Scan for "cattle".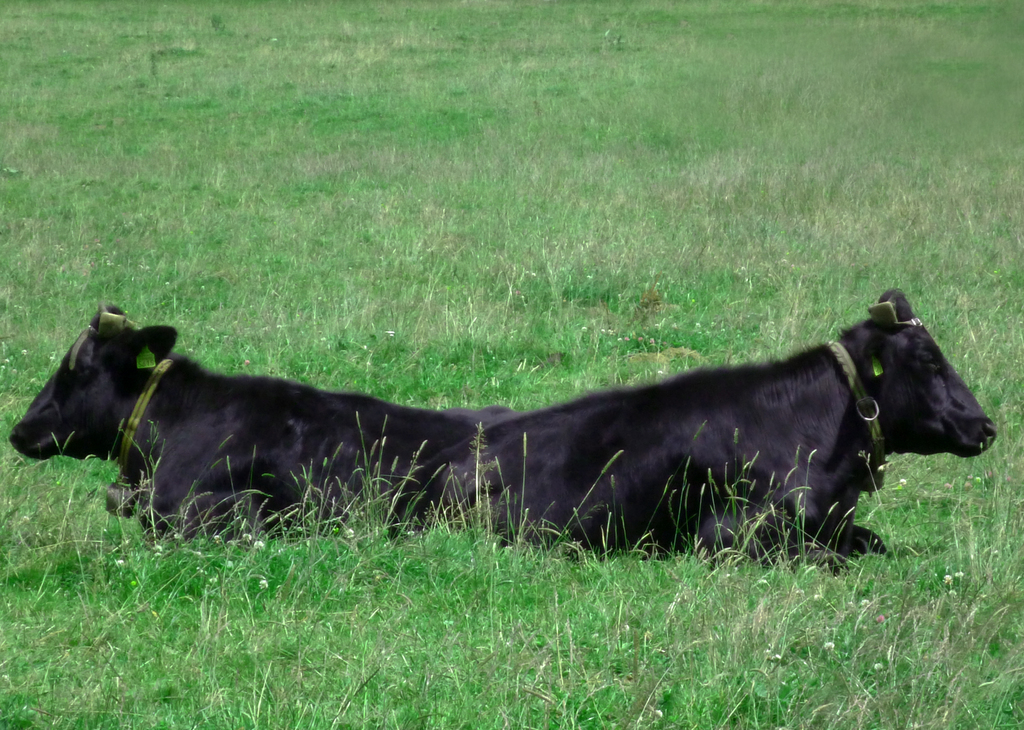
Scan result: select_region(8, 306, 512, 542).
